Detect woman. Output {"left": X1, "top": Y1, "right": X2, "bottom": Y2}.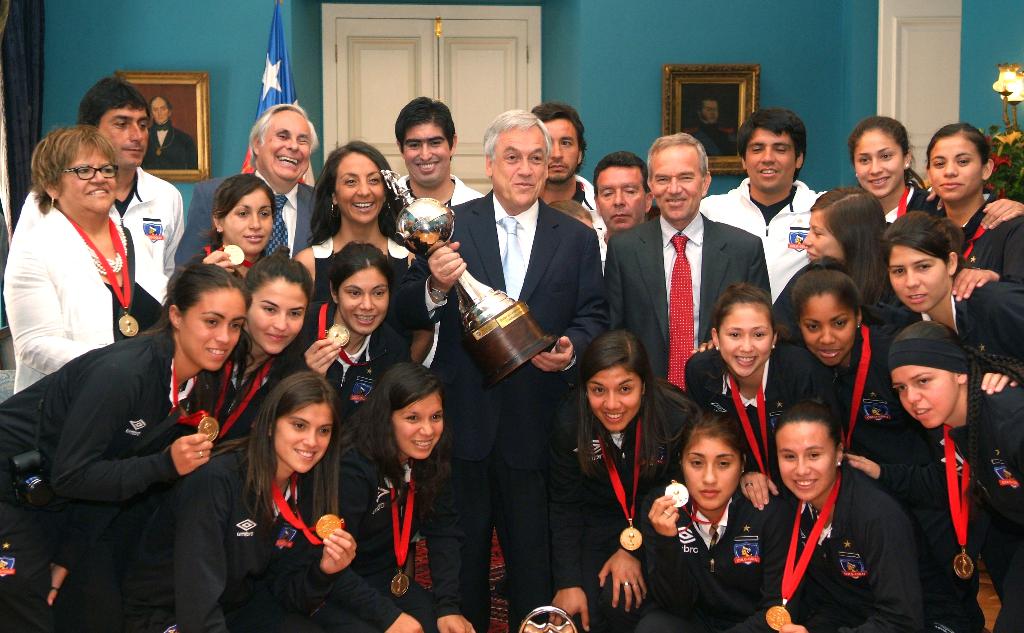
{"left": 851, "top": 336, "right": 1020, "bottom": 632}.
